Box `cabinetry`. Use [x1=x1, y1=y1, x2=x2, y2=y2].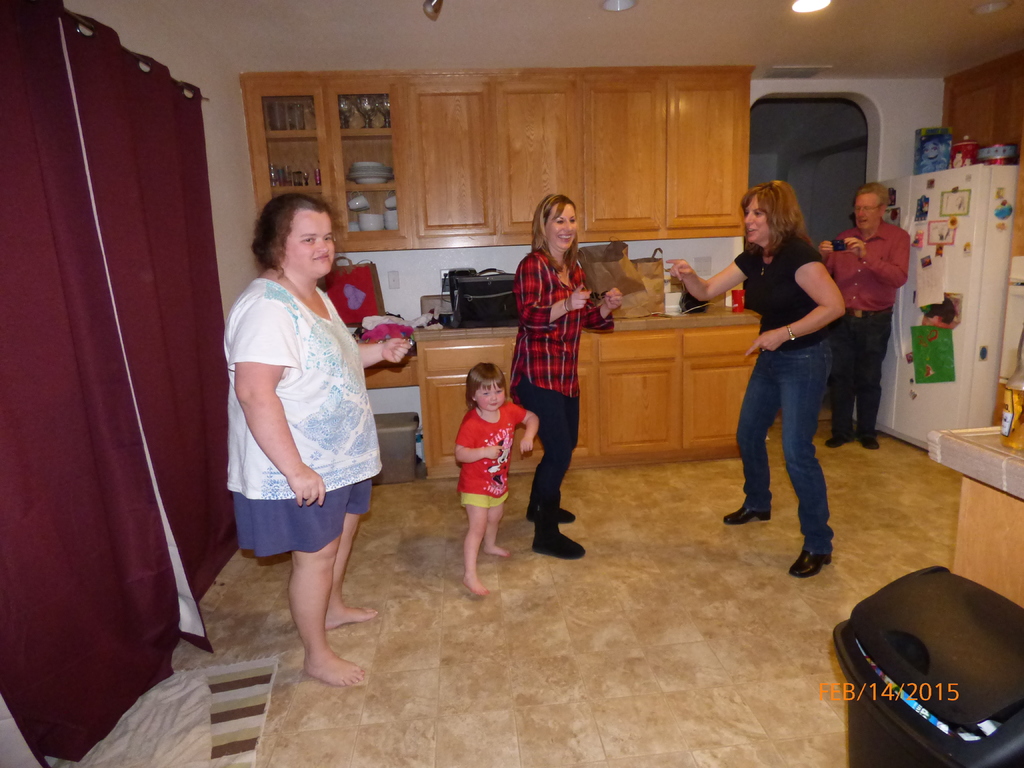
[x1=945, y1=45, x2=1023, y2=252].
